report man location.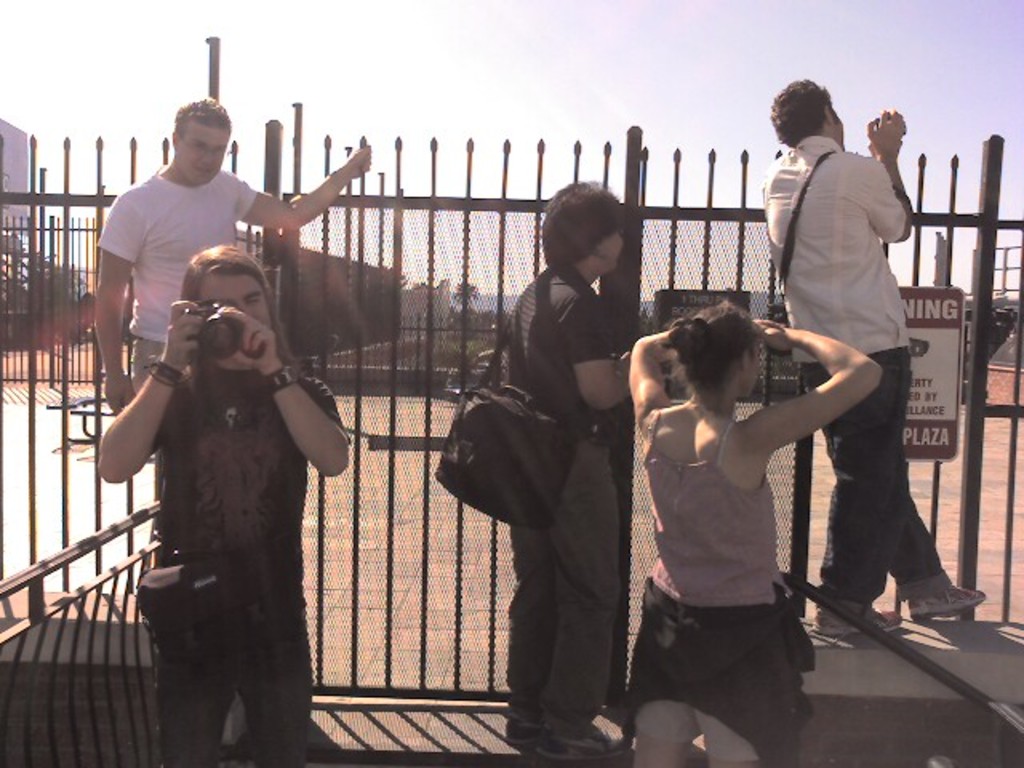
Report: BBox(93, 94, 374, 416).
